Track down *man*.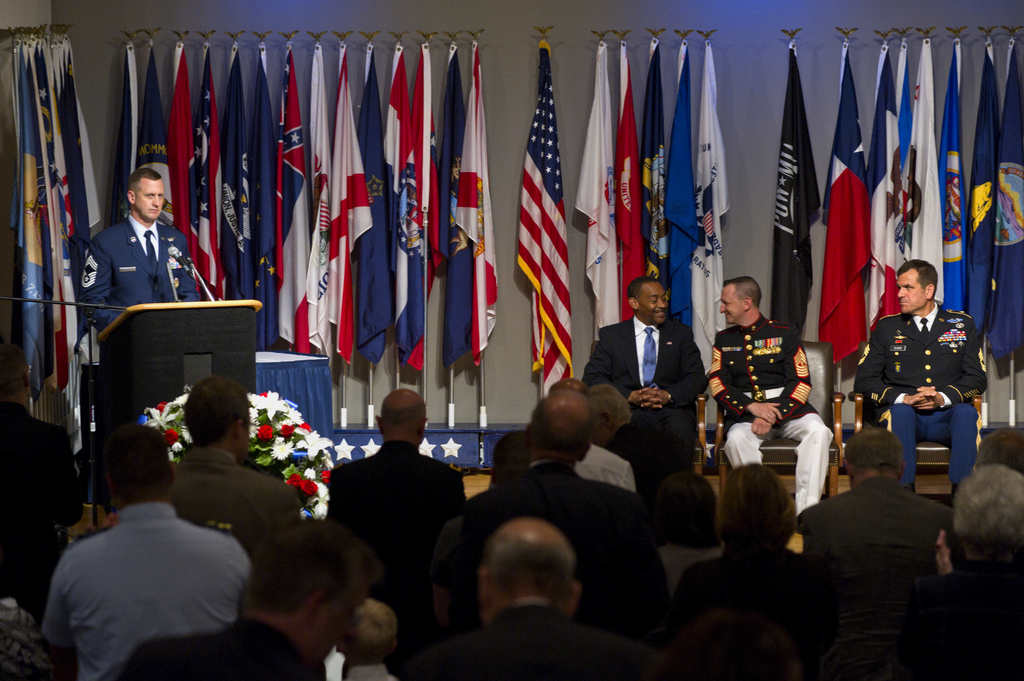
Tracked to bbox(422, 520, 686, 680).
